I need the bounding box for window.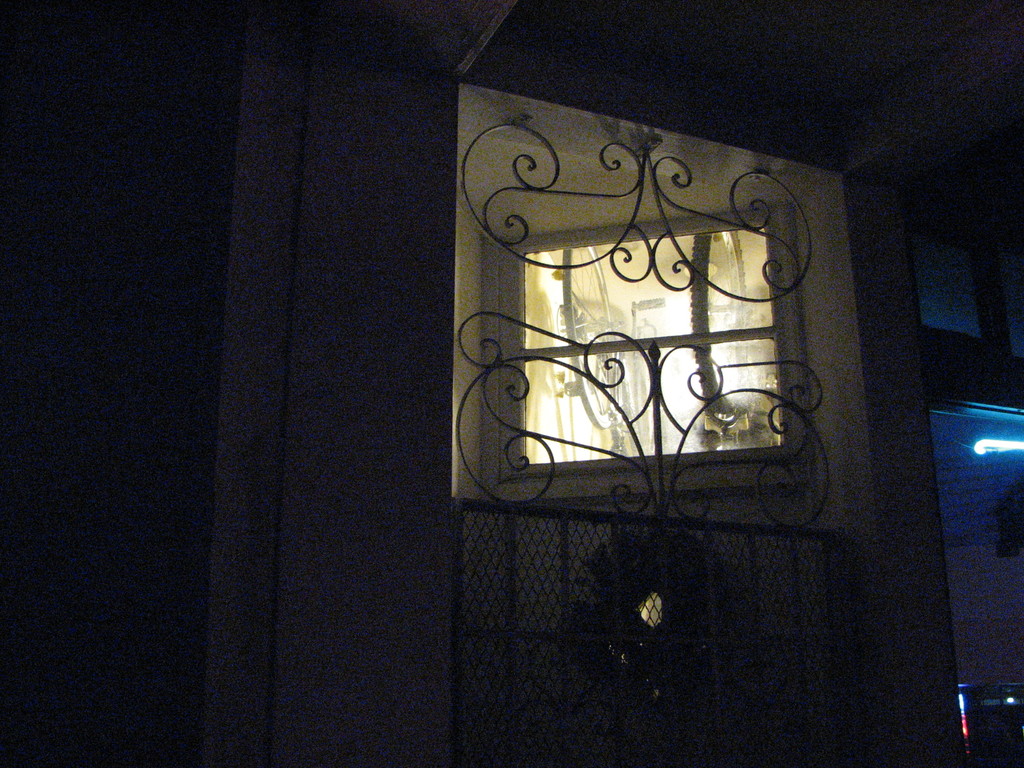
Here it is: {"left": 476, "top": 196, "right": 811, "bottom": 499}.
